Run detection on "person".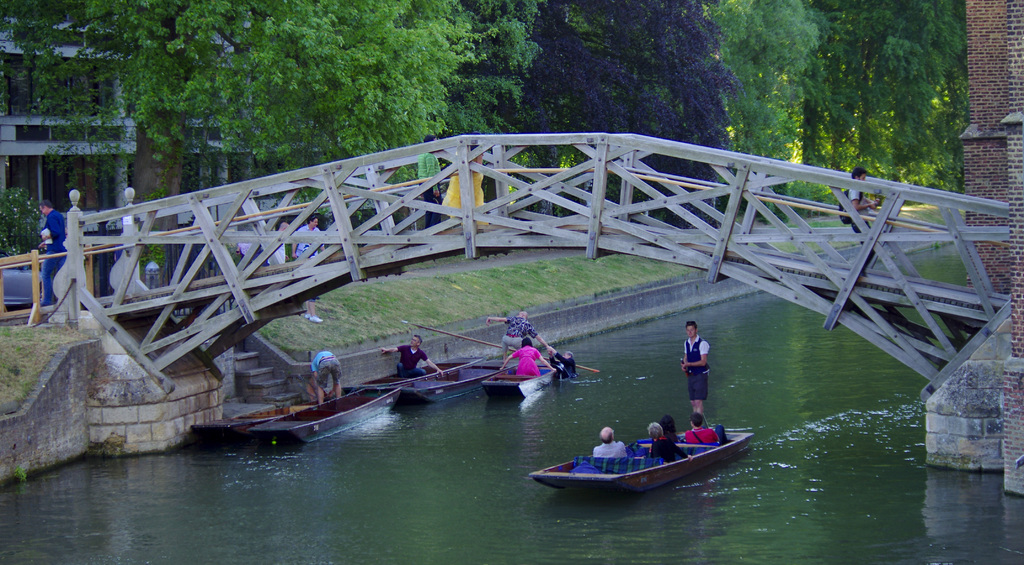
Result: x1=413, y1=135, x2=444, y2=227.
